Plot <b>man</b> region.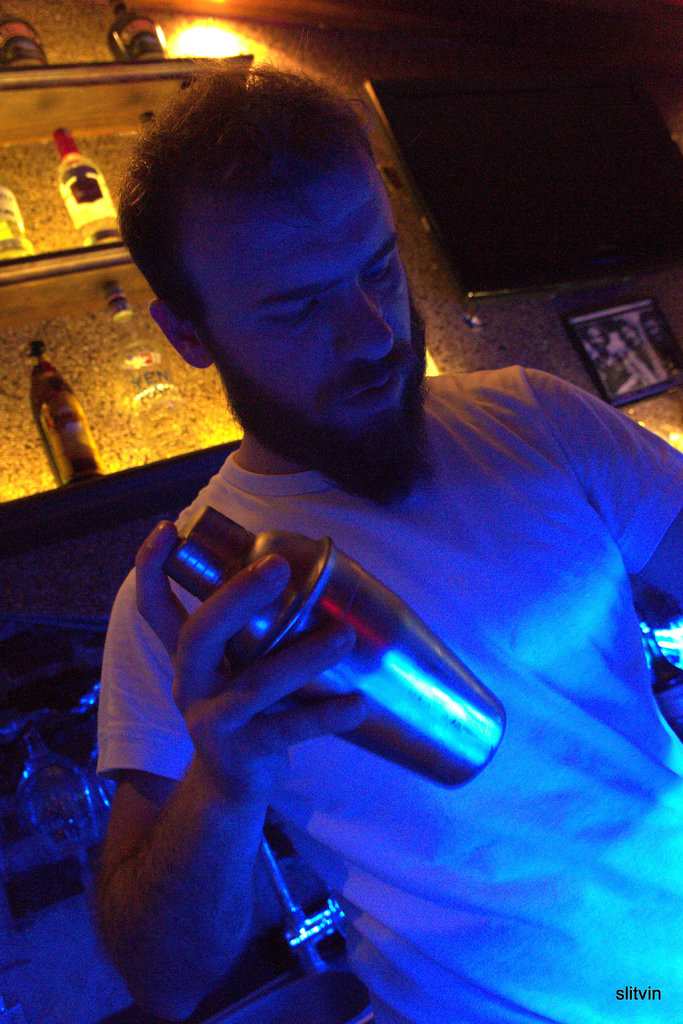
Plotted at locate(83, 63, 682, 1023).
